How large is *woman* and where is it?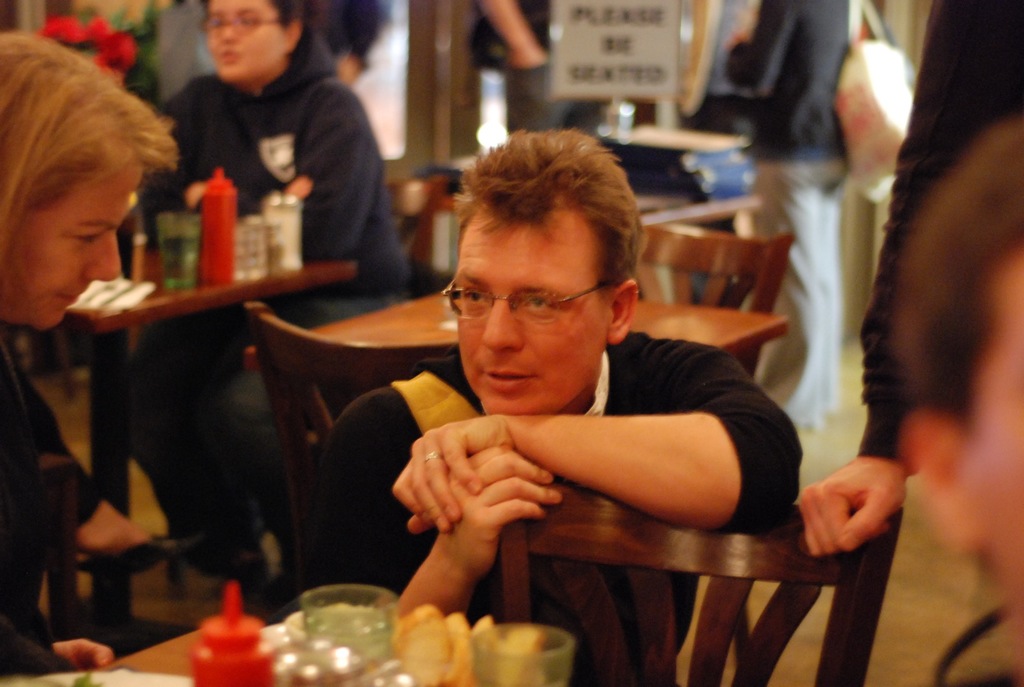
Bounding box: locate(131, 0, 409, 603).
